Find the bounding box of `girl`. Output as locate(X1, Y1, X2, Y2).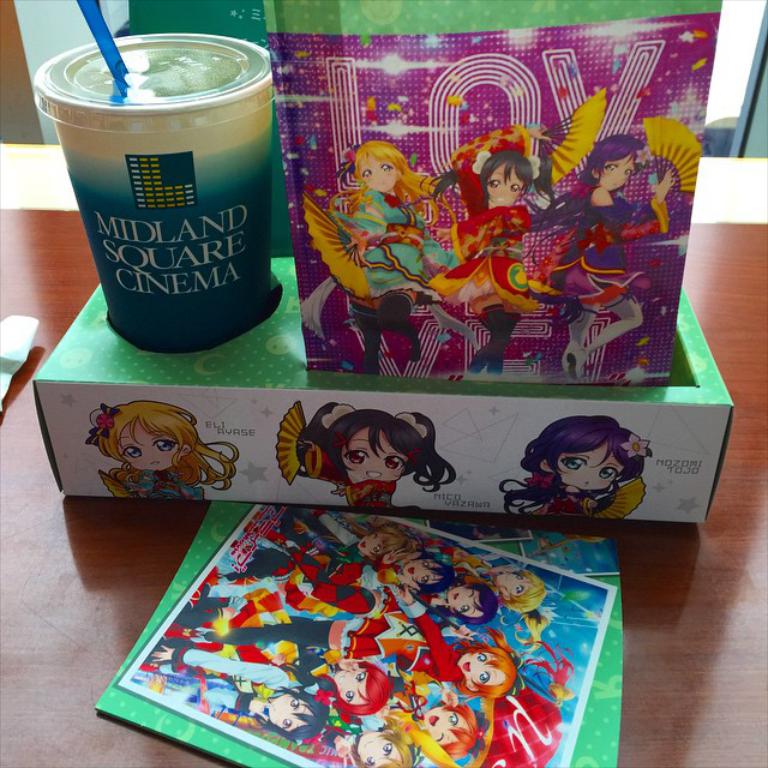
locate(88, 403, 230, 503).
